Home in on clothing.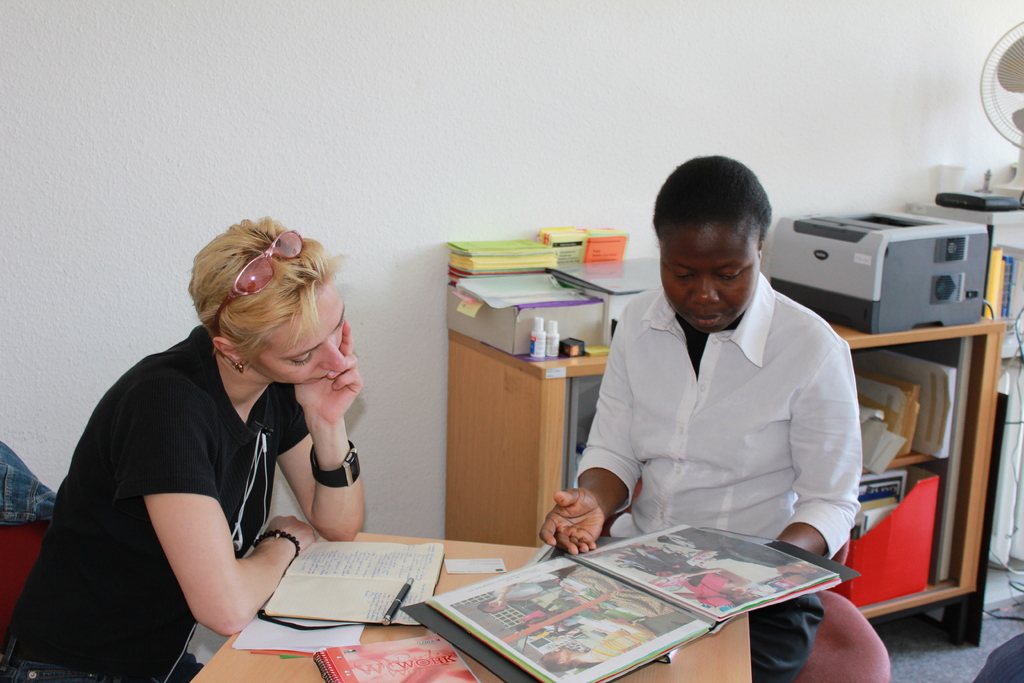
Homed in at left=521, top=599, right=565, bottom=625.
